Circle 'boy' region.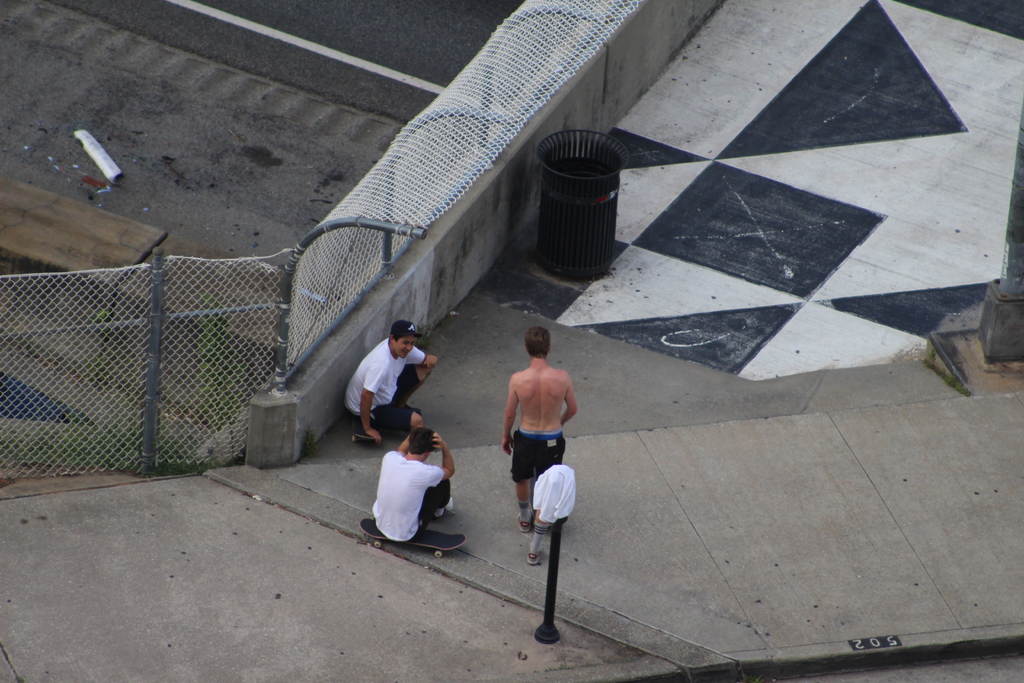
Region: (501, 325, 579, 568).
